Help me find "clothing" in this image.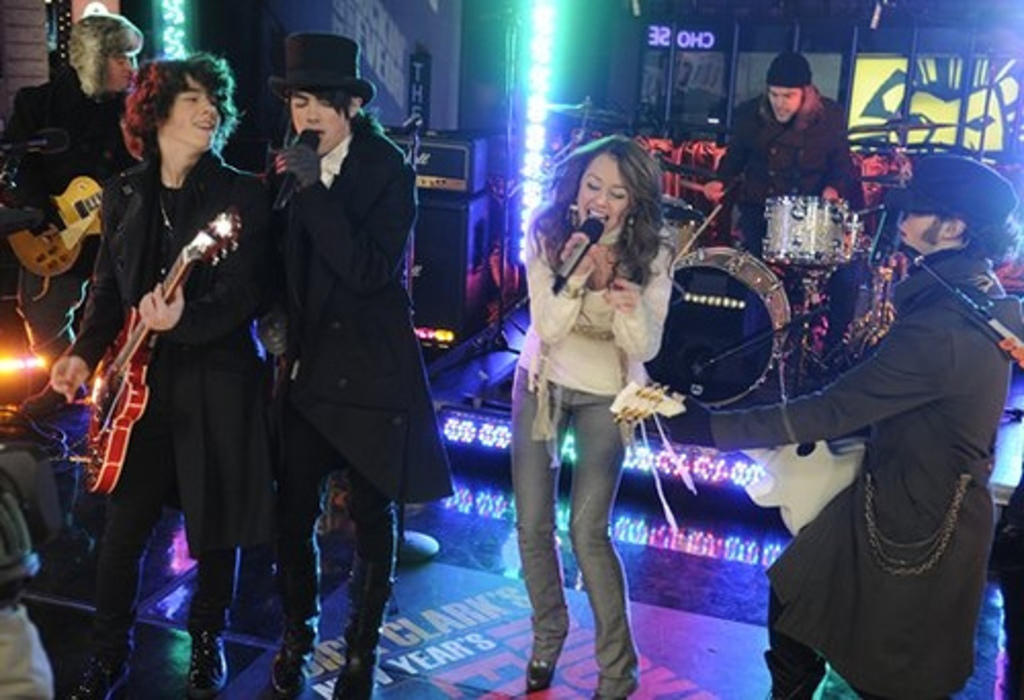
Found it: x1=254 y1=106 x2=459 y2=684.
